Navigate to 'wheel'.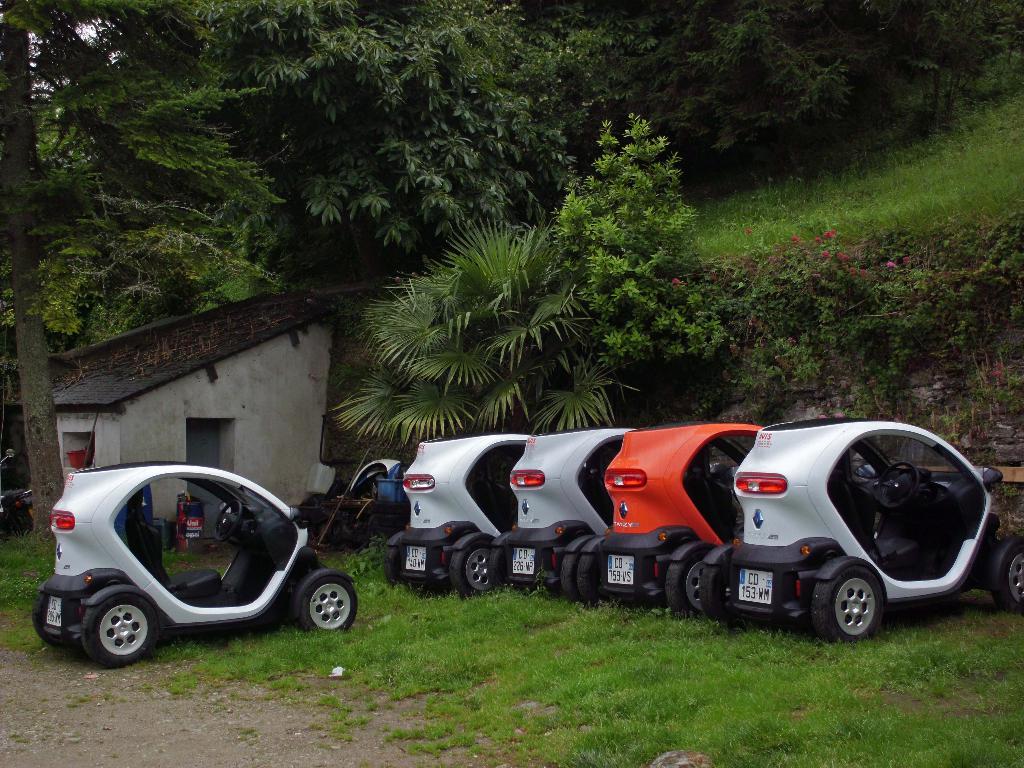
Navigation target: <box>6,511,31,536</box>.
